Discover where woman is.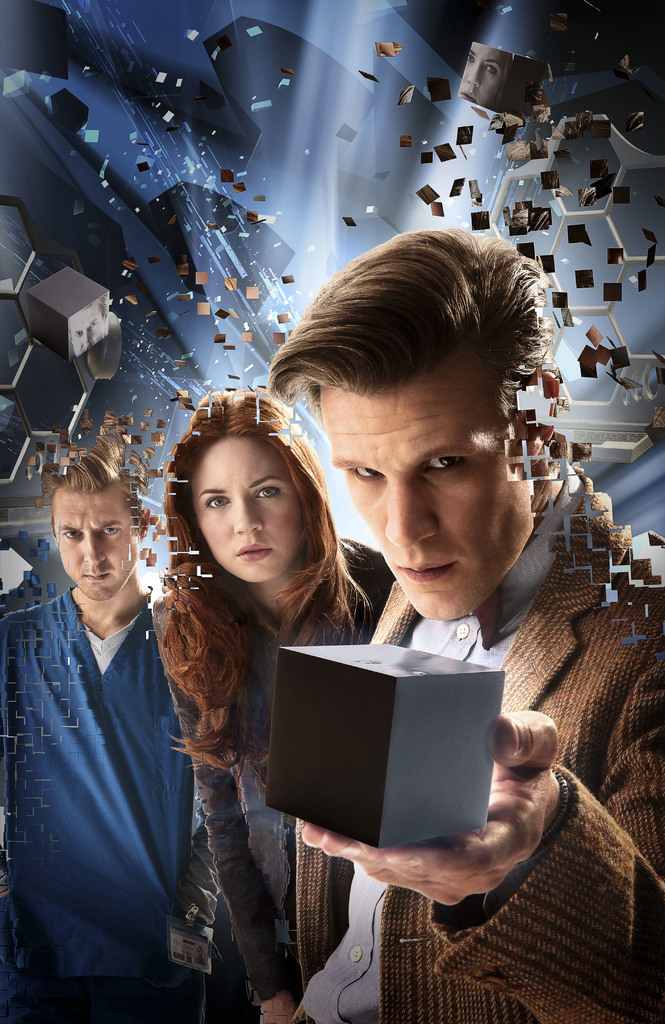
Discovered at {"left": 125, "top": 378, "right": 378, "bottom": 929}.
